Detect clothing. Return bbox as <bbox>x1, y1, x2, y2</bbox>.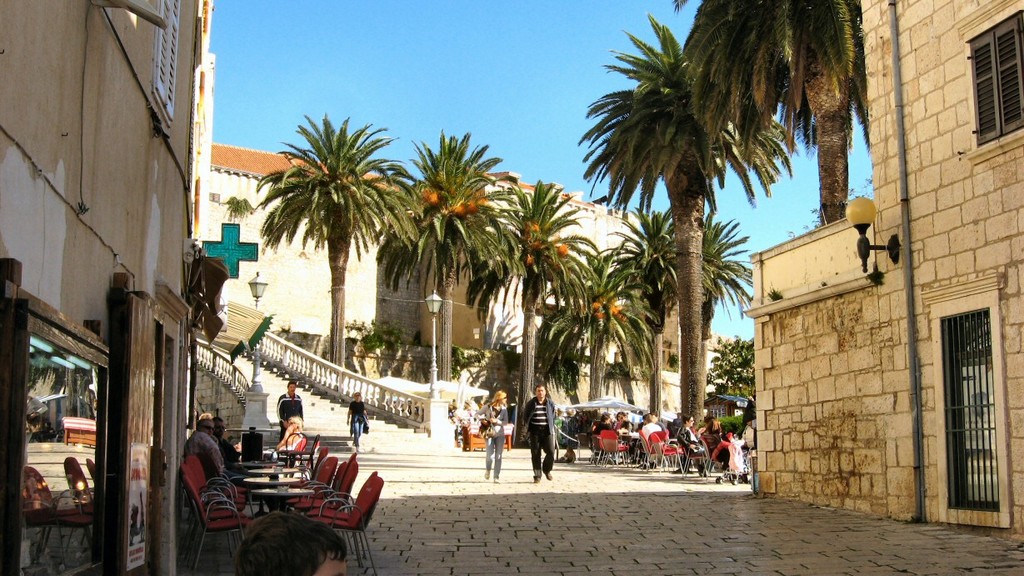
<bbox>472, 404, 514, 476</bbox>.
